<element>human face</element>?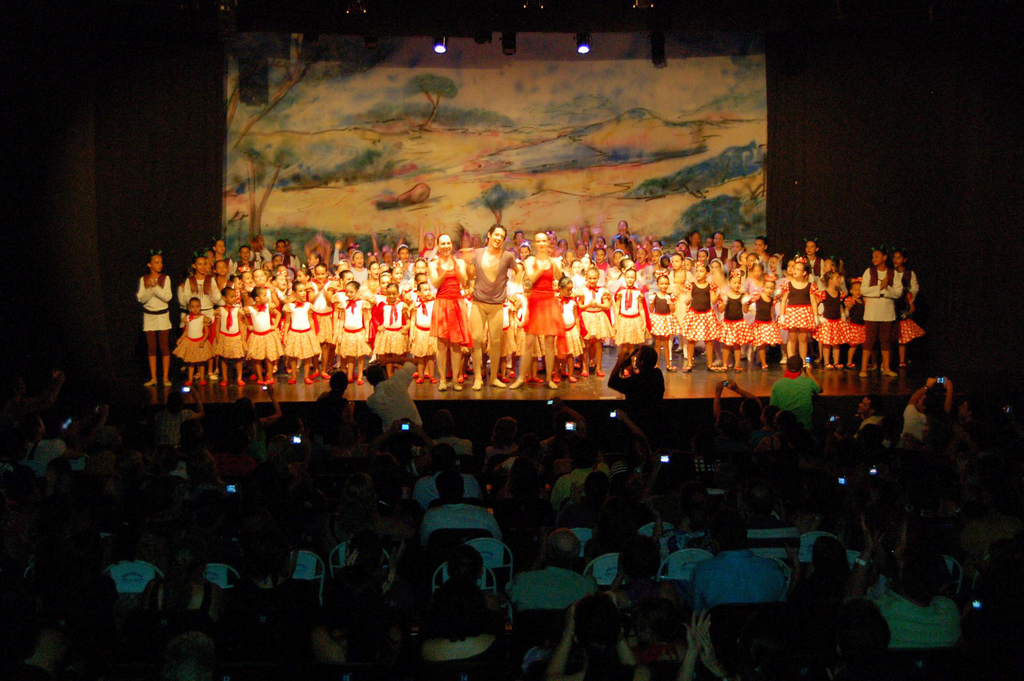
crop(537, 230, 550, 255)
